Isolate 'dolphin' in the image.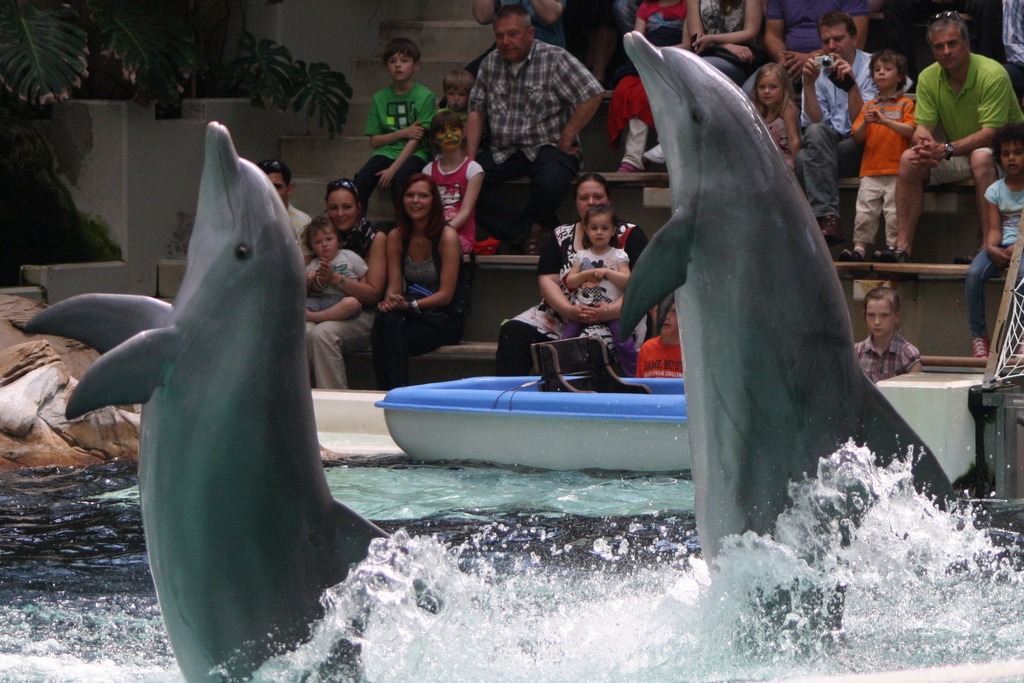
Isolated region: bbox=[614, 29, 961, 663].
